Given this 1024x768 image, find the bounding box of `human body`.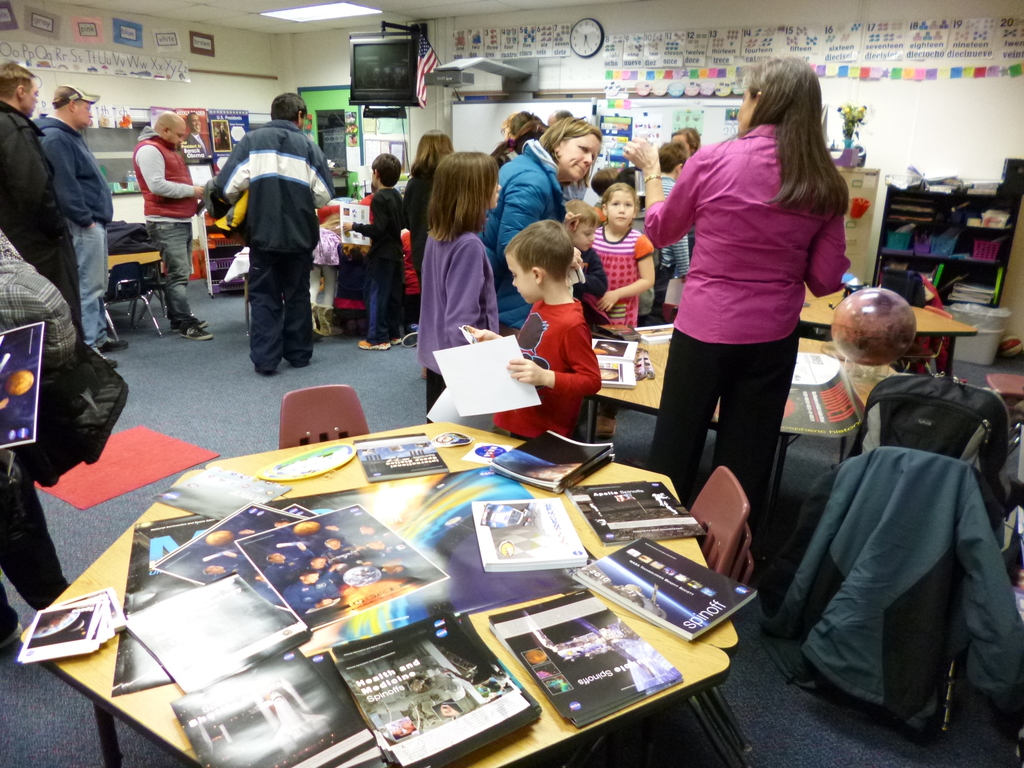
<bbox>143, 136, 207, 341</bbox>.
